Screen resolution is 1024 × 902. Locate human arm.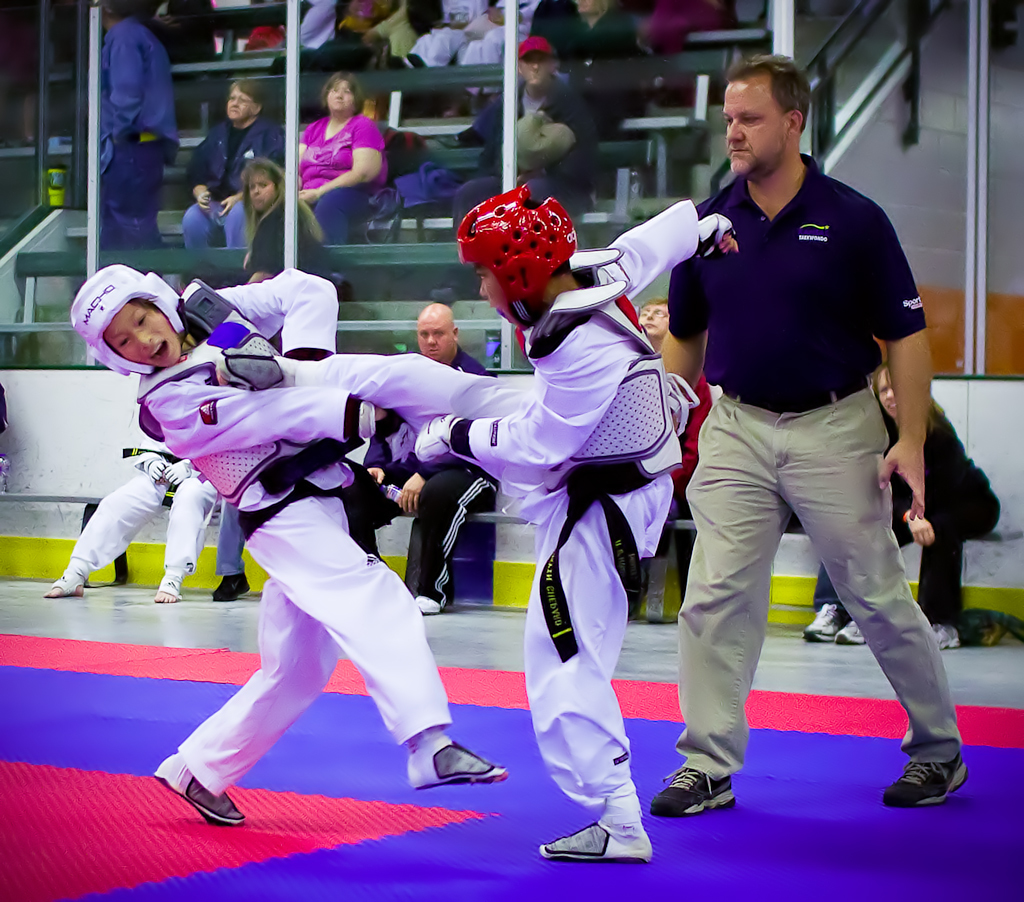
detection(606, 187, 736, 300).
